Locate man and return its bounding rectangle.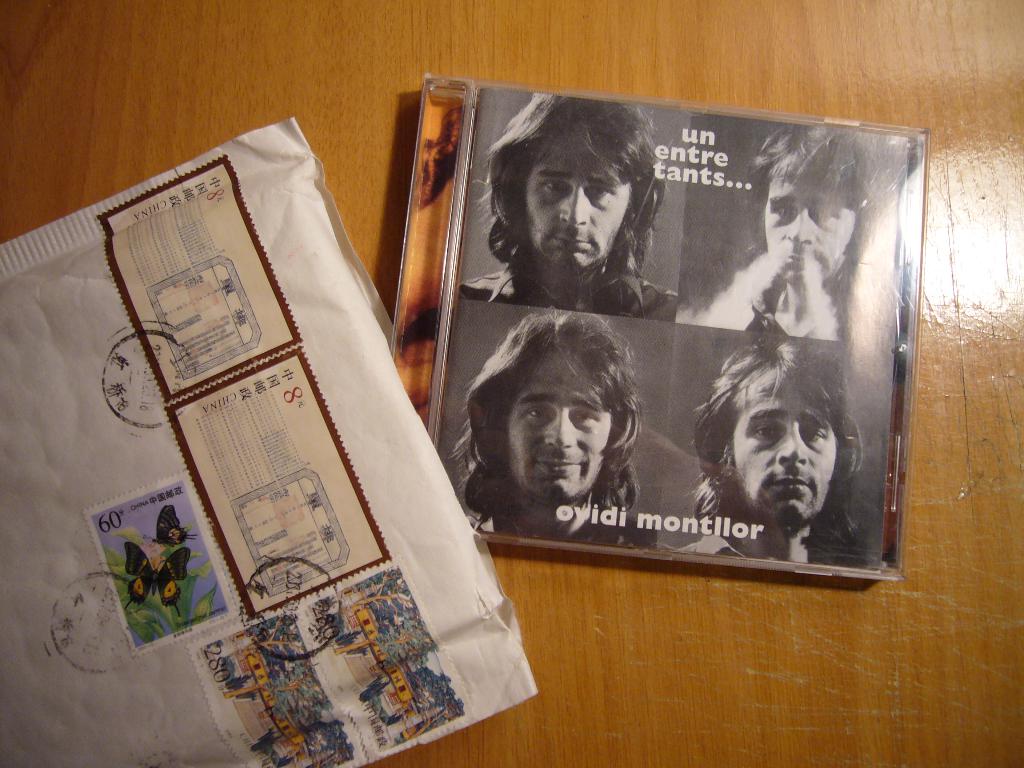
[459, 323, 649, 526].
